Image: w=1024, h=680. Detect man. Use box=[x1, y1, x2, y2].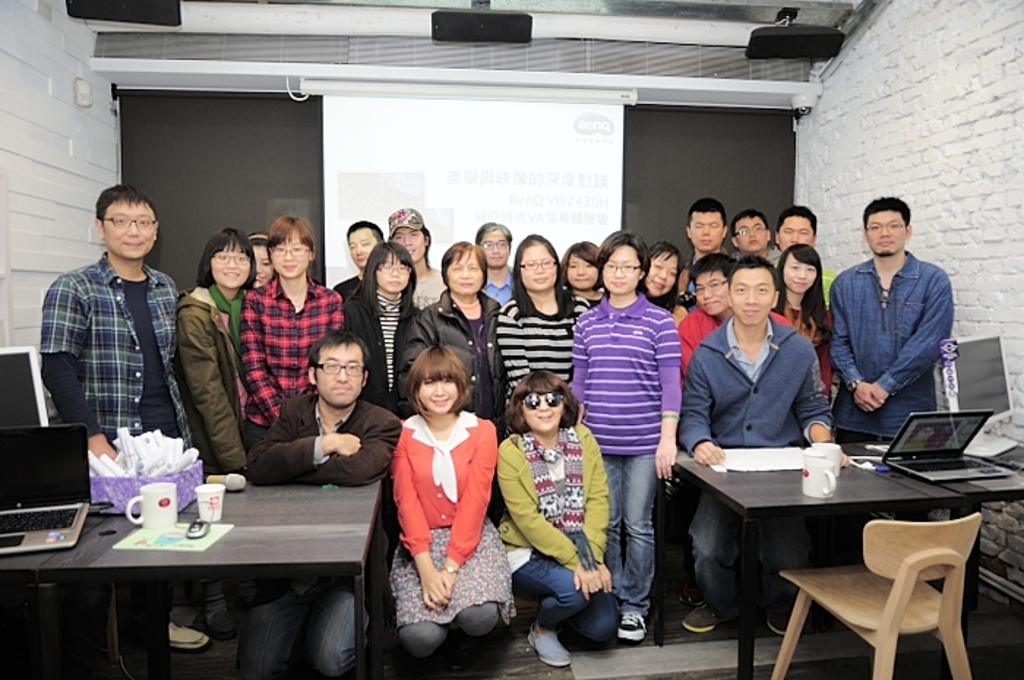
box=[828, 197, 951, 445].
